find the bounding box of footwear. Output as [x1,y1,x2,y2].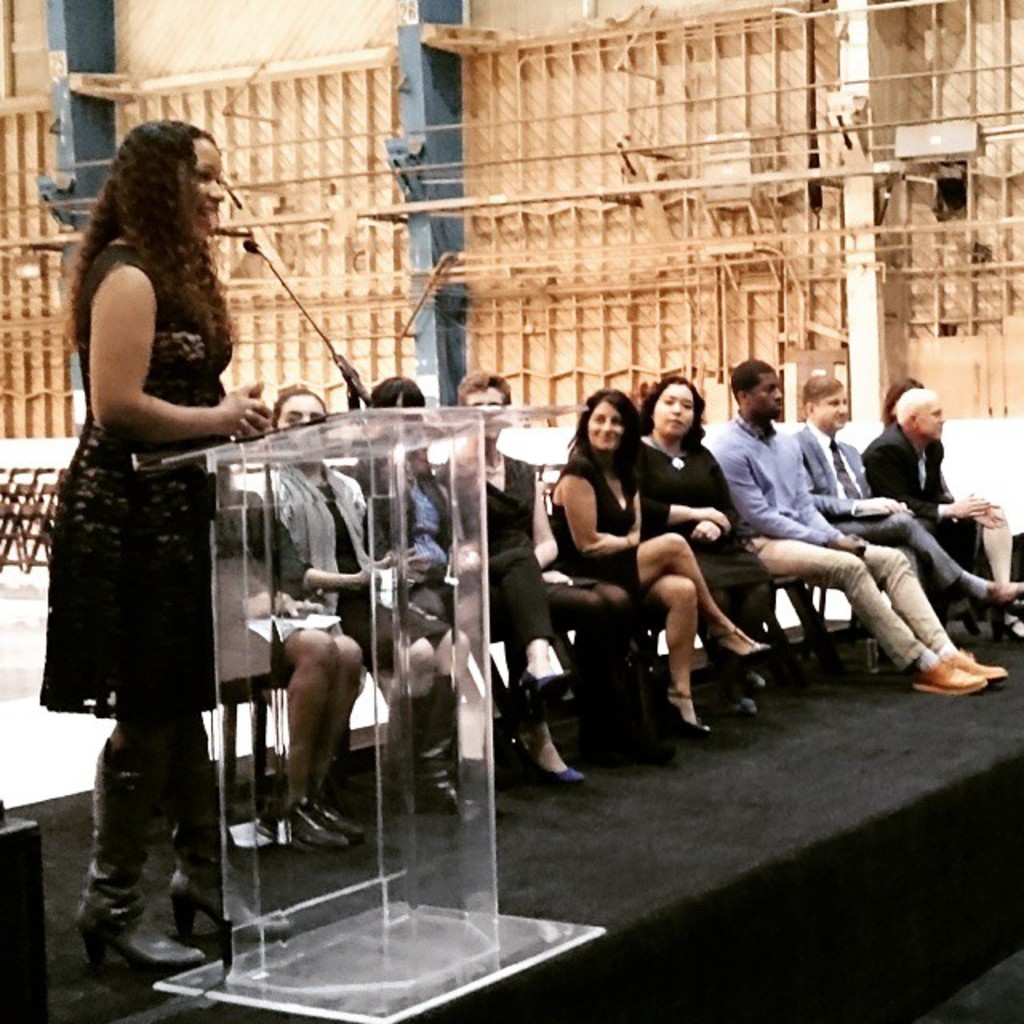
[67,858,208,994].
